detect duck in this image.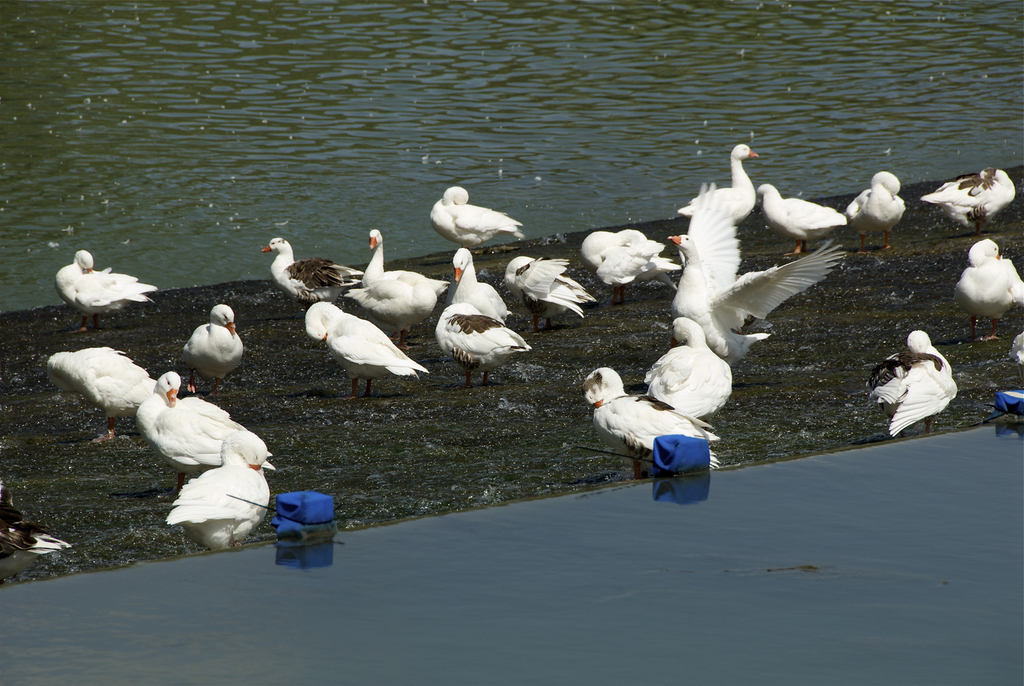
Detection: bbox=[752, 163, 844, 265].
